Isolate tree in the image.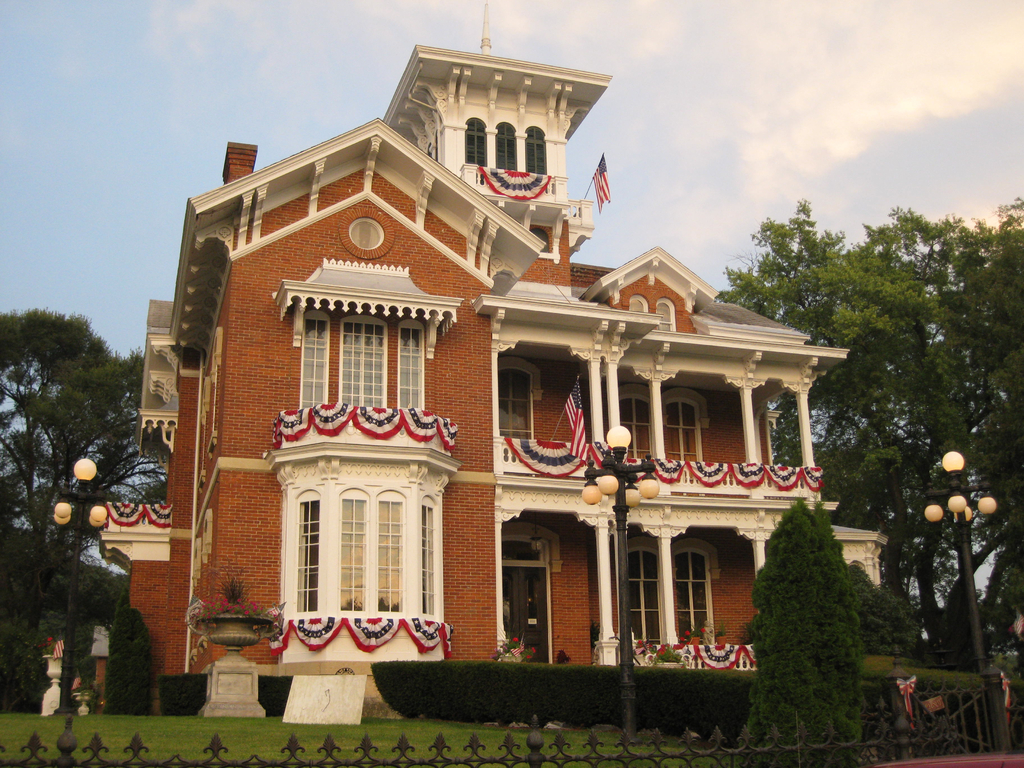
Isolated region: locate(100, 605, 156, 719).
